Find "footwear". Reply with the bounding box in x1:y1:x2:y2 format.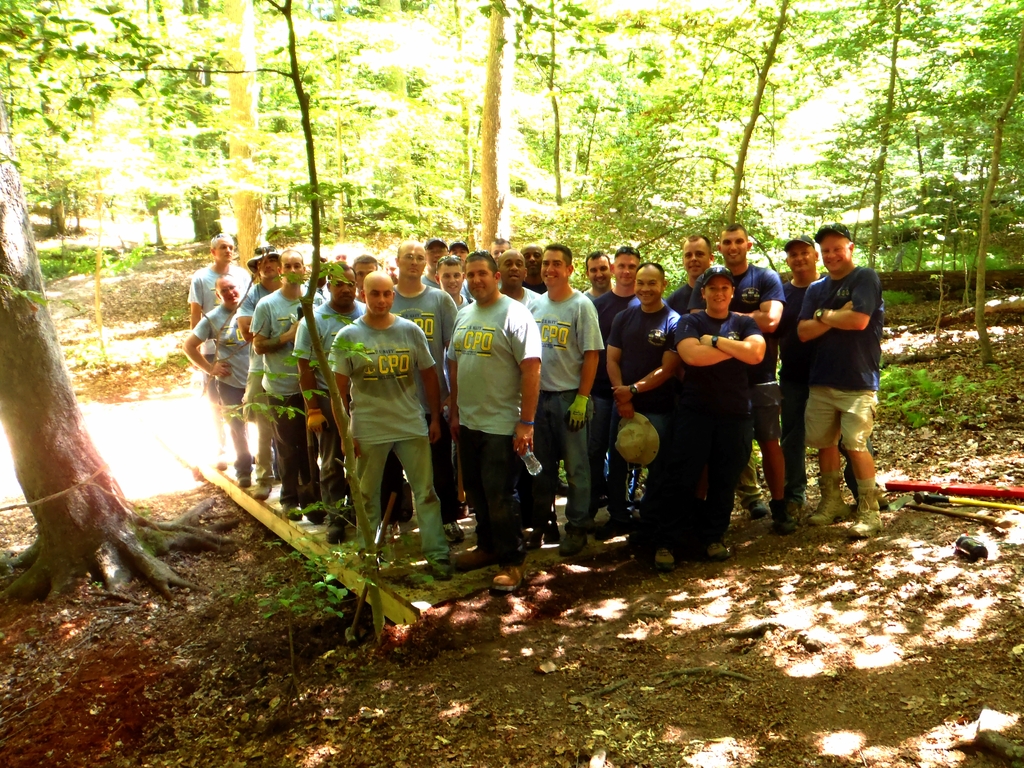
559:532:593:557.
